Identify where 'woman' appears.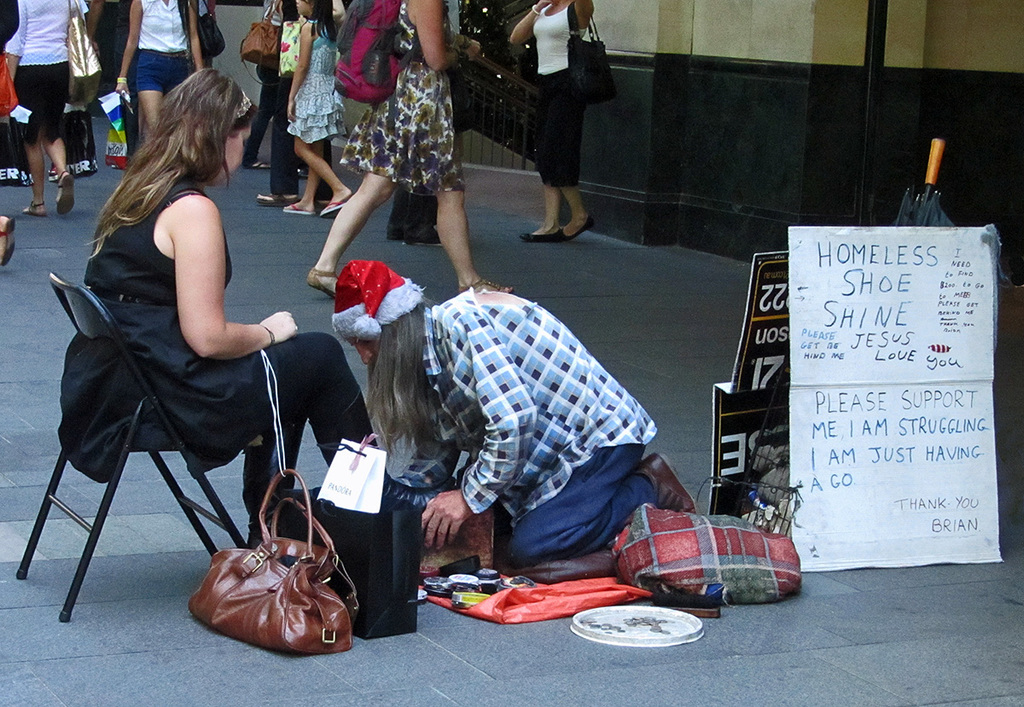
Appears at bbox(86, 99, 394, 654).
